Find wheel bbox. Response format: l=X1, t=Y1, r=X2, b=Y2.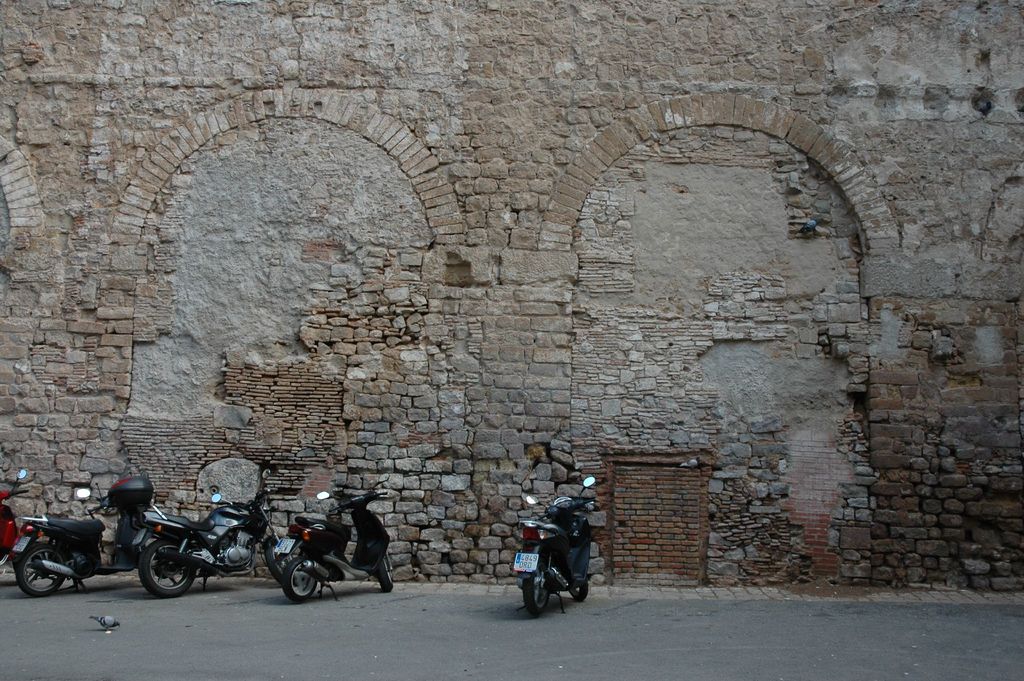
l=519, t=551, r=556, b=618.
